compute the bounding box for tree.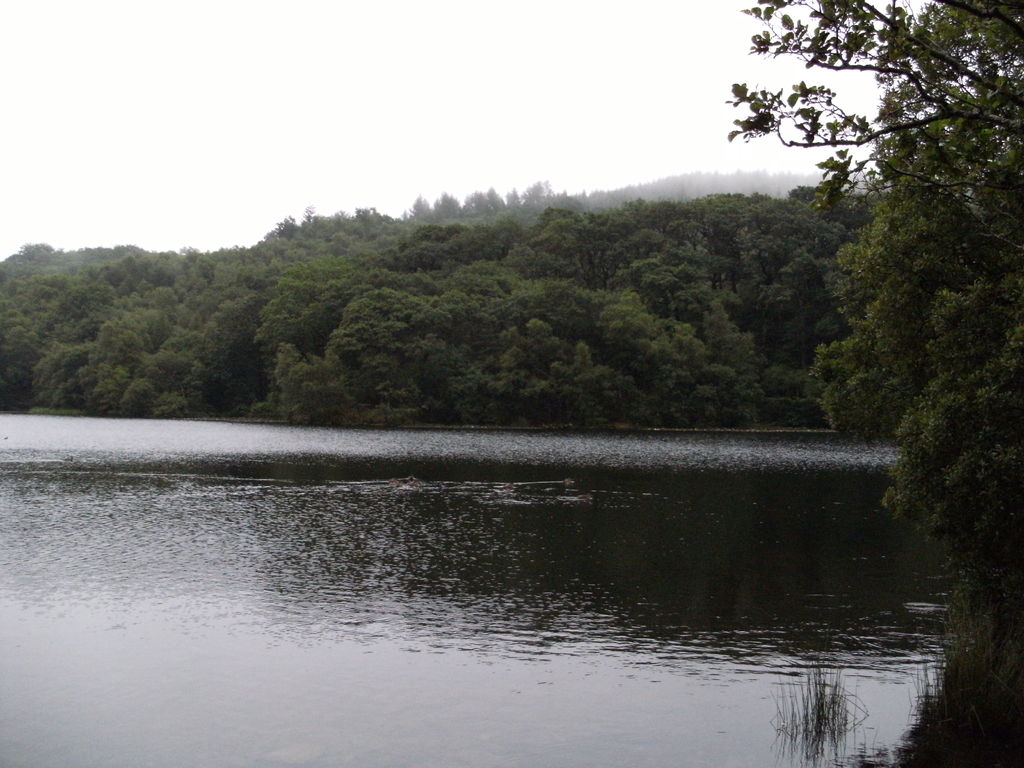
locate(881, 334, 1020, 664).
